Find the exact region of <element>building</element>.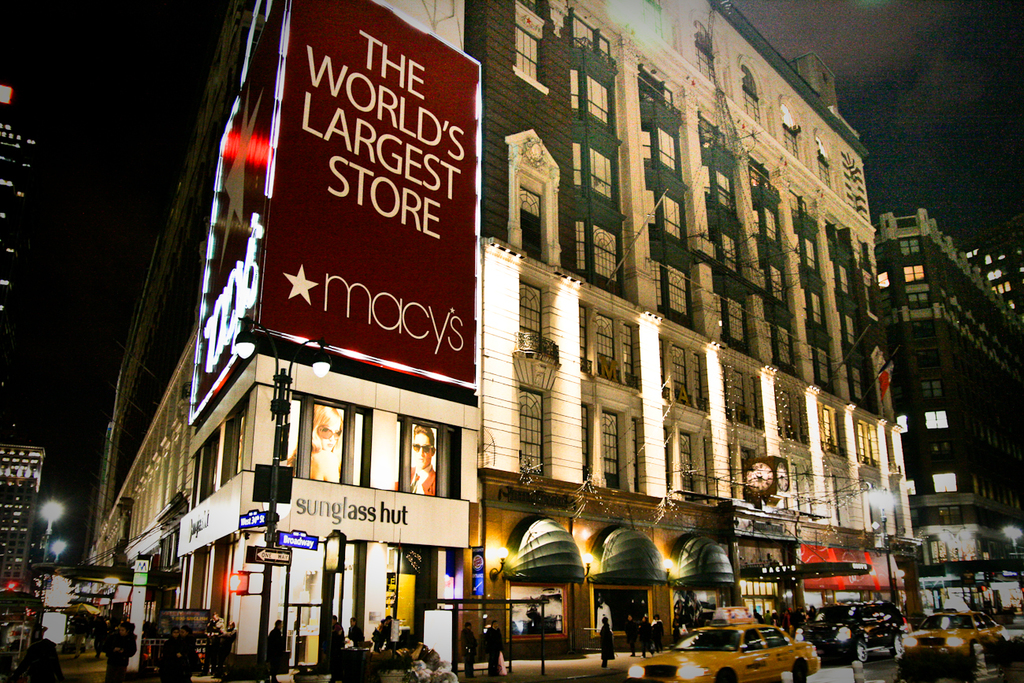
Exact region: bbox(0, 113, 40, 329).
